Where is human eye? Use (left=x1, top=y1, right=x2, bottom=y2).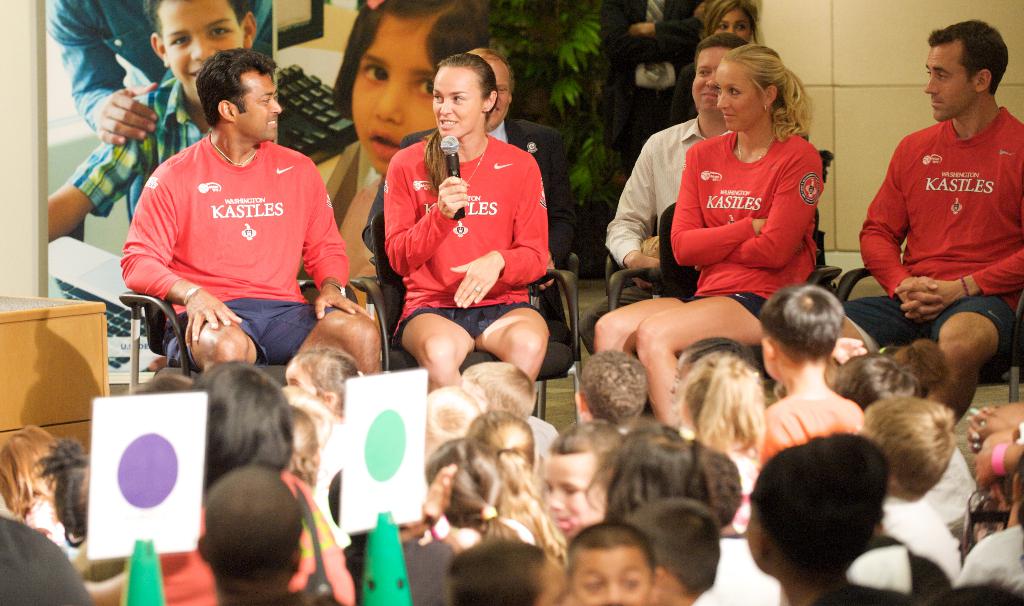
(left=358, top=67, right=388, bottom=86).
